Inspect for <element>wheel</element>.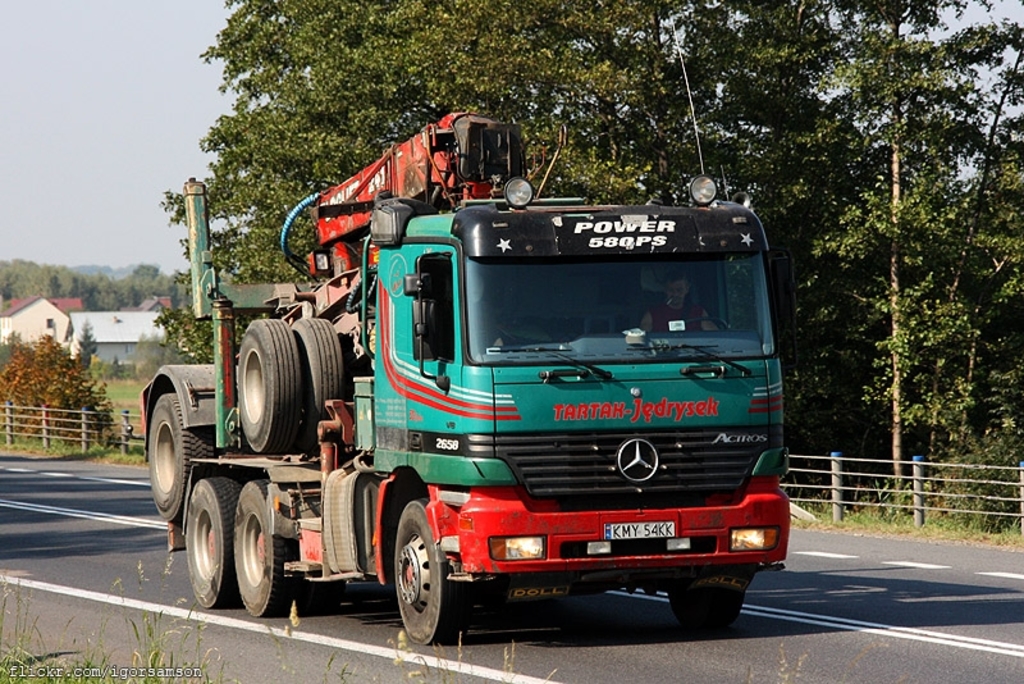
Inspection: x1=236, y1=483, x2=297, y2=620.
